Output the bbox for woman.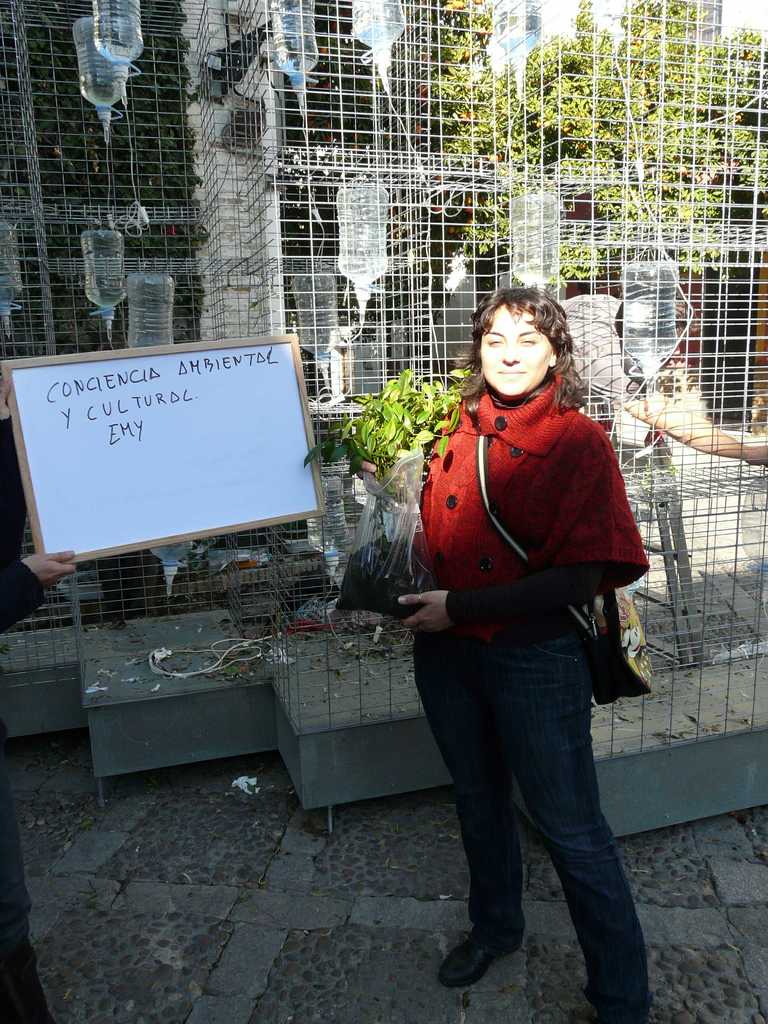
pyautogui.locateOnScreen(367, 246, 666, 1005).
